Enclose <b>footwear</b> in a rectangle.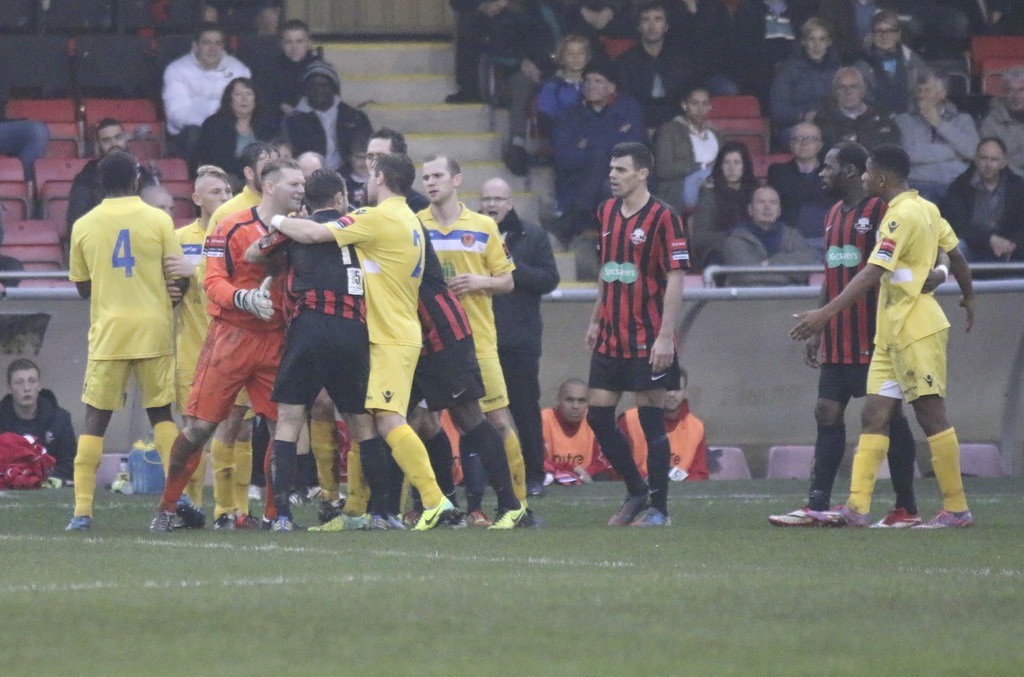
bbox=(389, 511, 412, 529).
